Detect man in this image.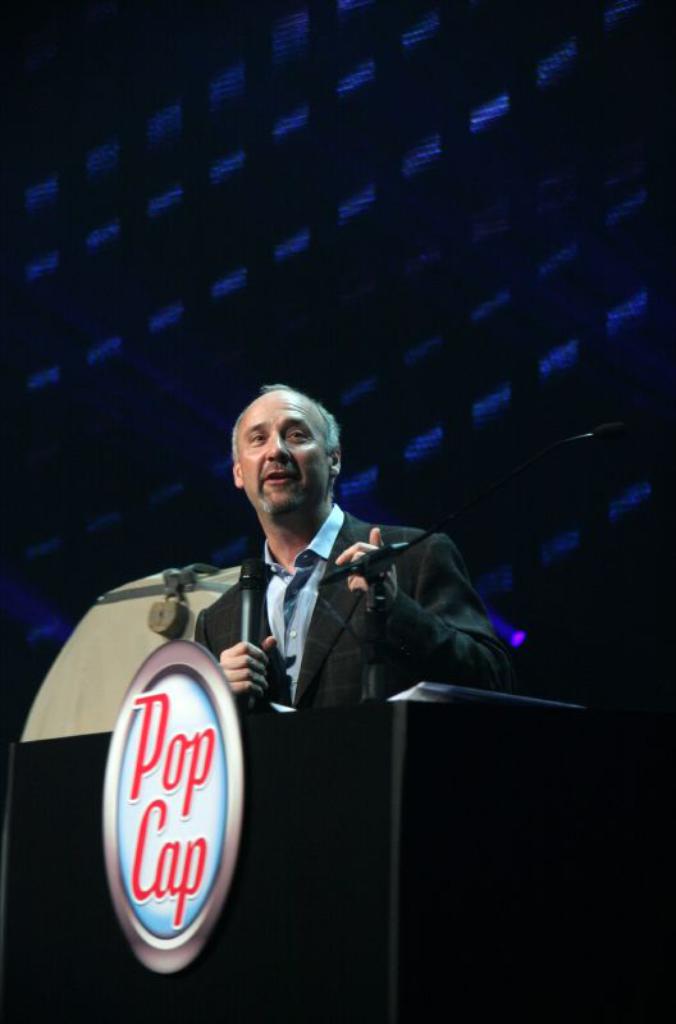
Detection: box(191, 383, 536, 744).
